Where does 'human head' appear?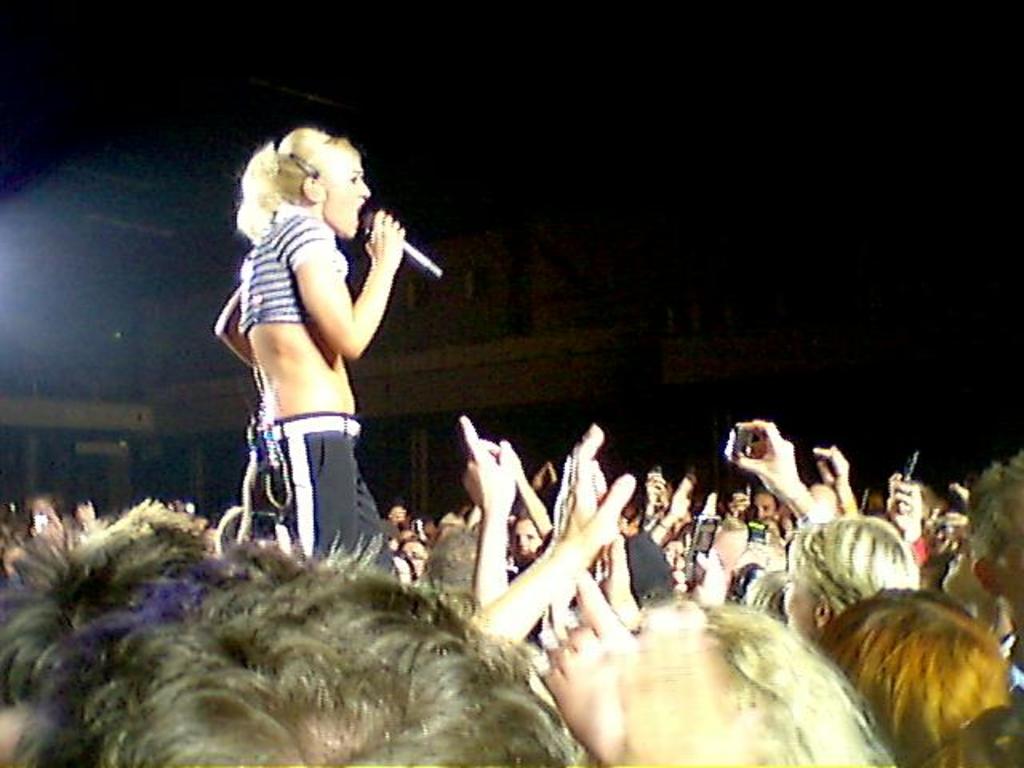
Appears at <bbox>502, 517, 549, 576</bbox>.
